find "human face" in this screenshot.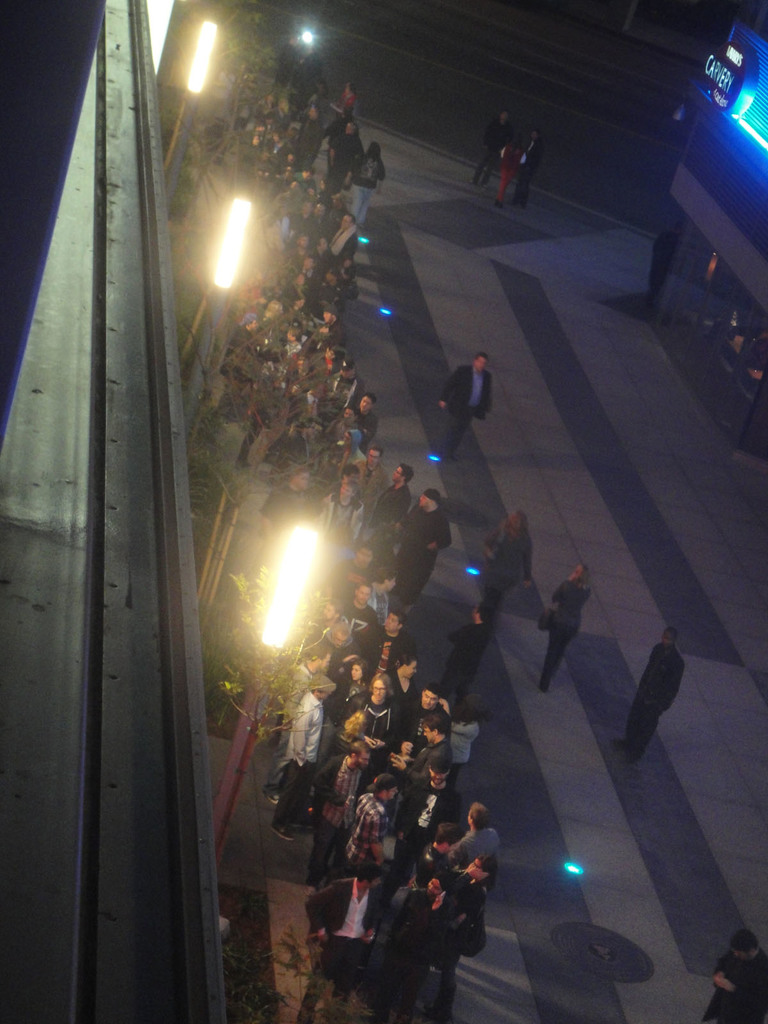
The bounding box for "human face" is 322 653 331 670.
